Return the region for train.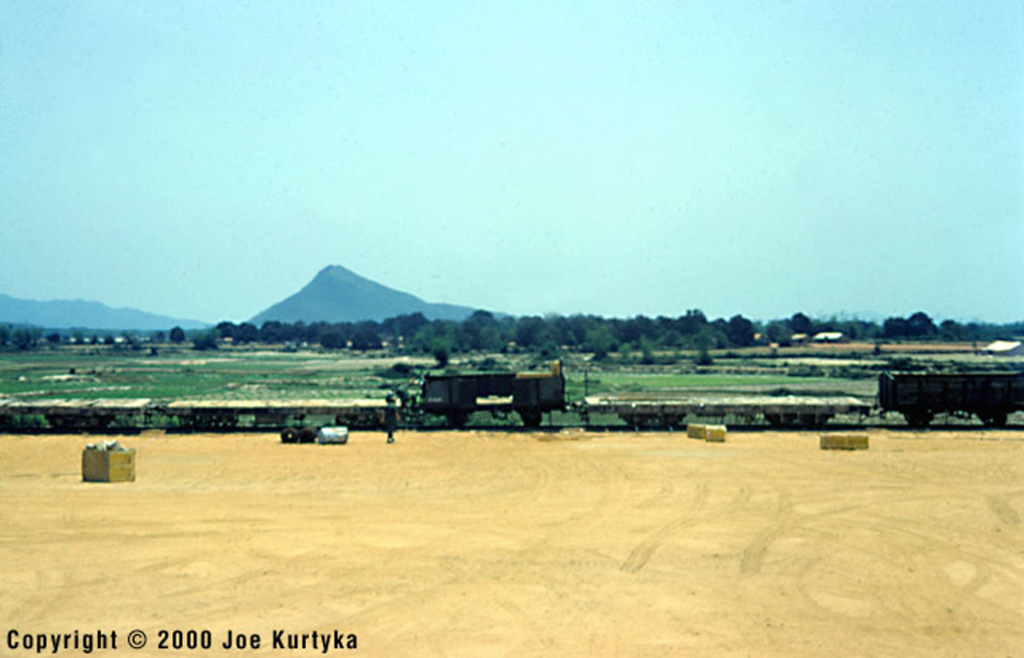
bbox=(0, 361, 1023, 428).
